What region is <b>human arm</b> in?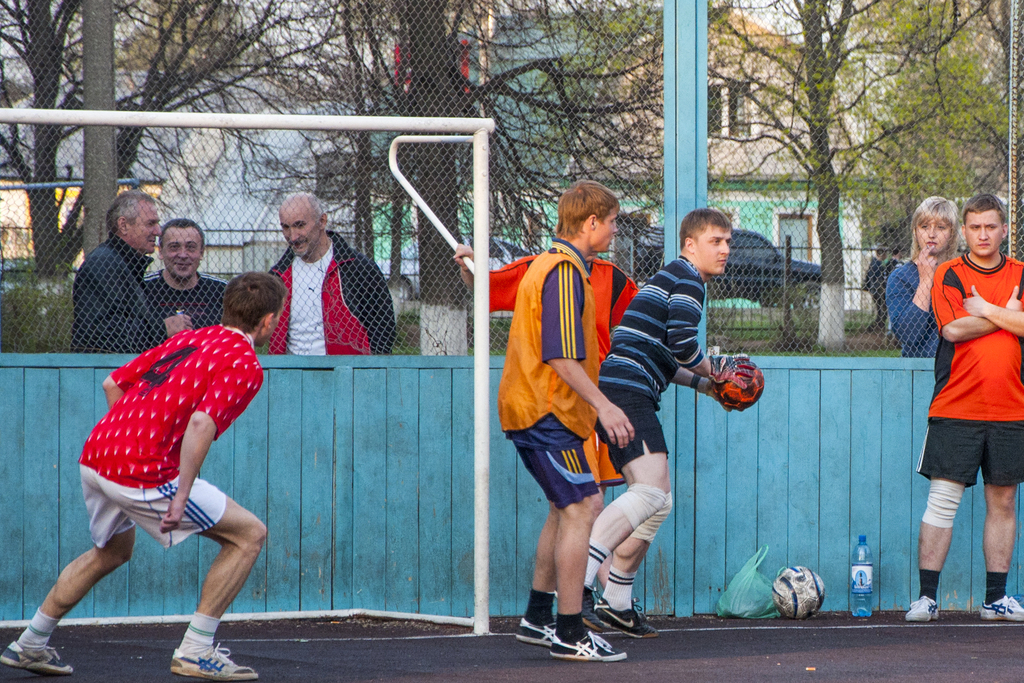
440 240 526 313.
